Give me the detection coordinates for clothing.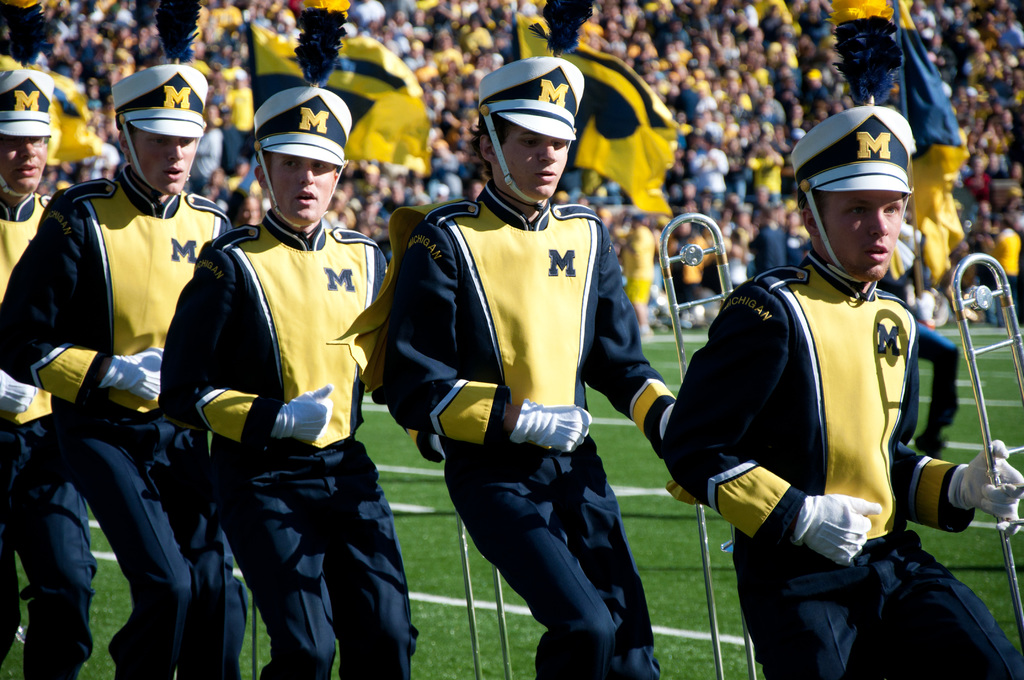
195 127 224 182.
